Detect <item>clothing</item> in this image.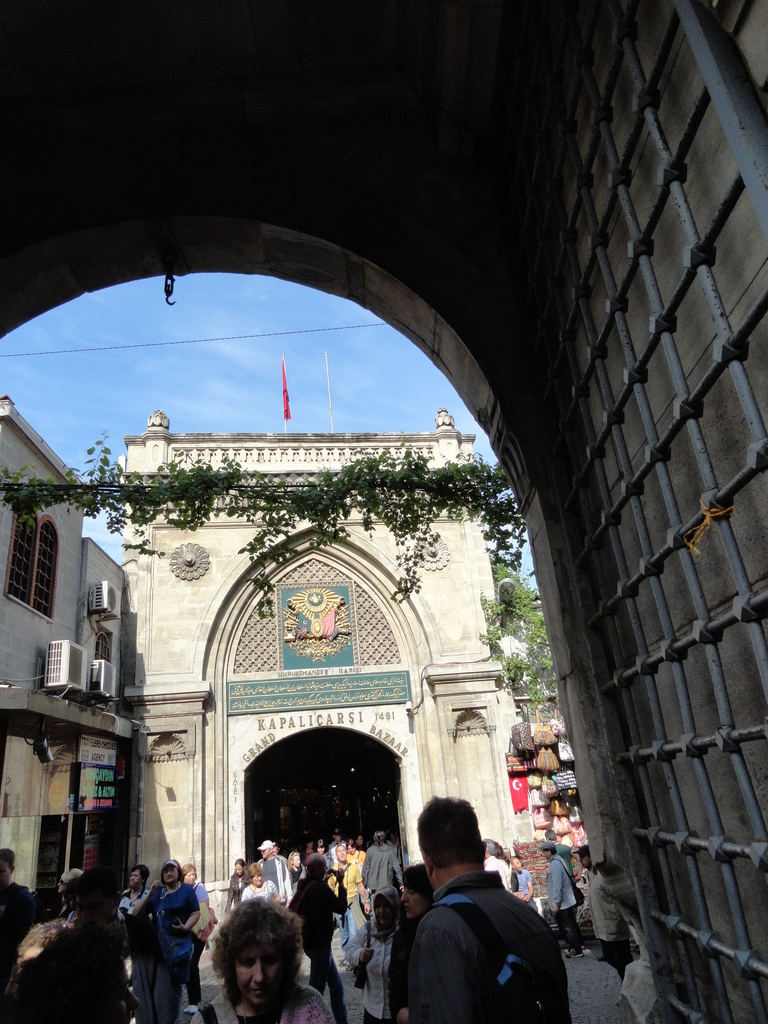
Detection: box(558, 834, 576, 862).
